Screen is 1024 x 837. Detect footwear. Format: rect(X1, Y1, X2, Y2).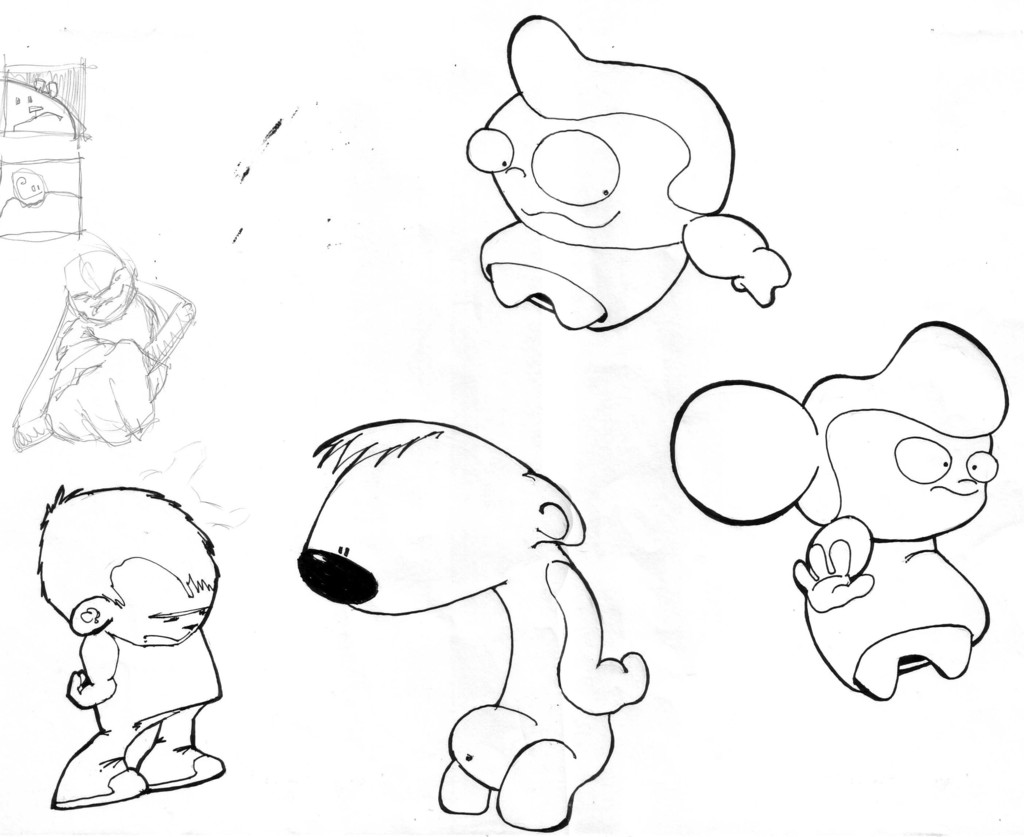
rect(49, 757, 152, 812).
